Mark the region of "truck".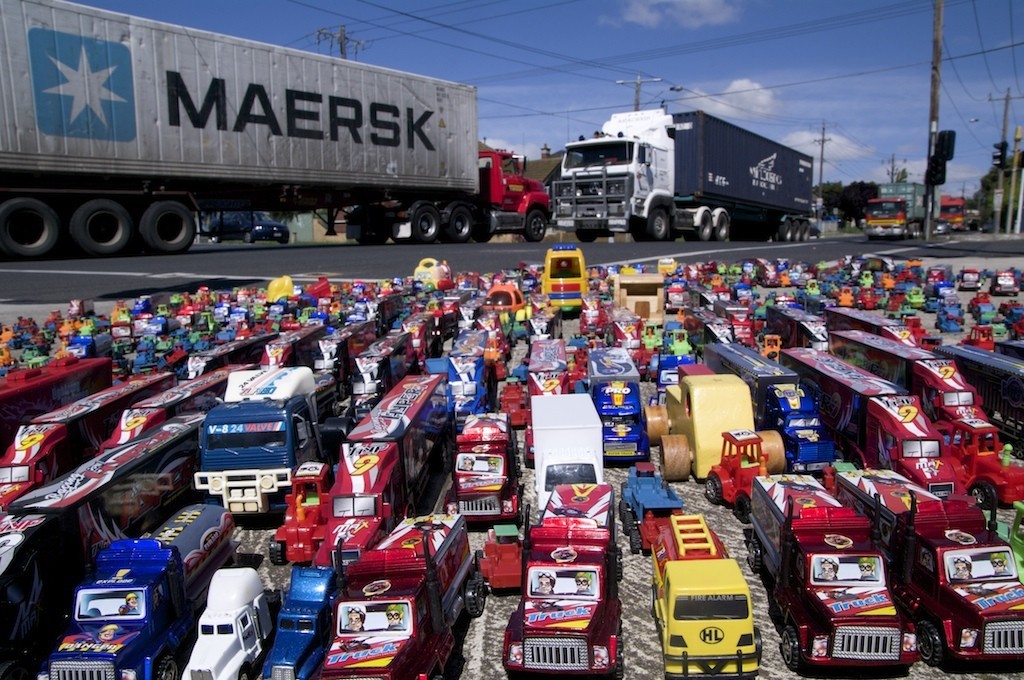
Region: bbox=(989, 335, 1023, 363).
